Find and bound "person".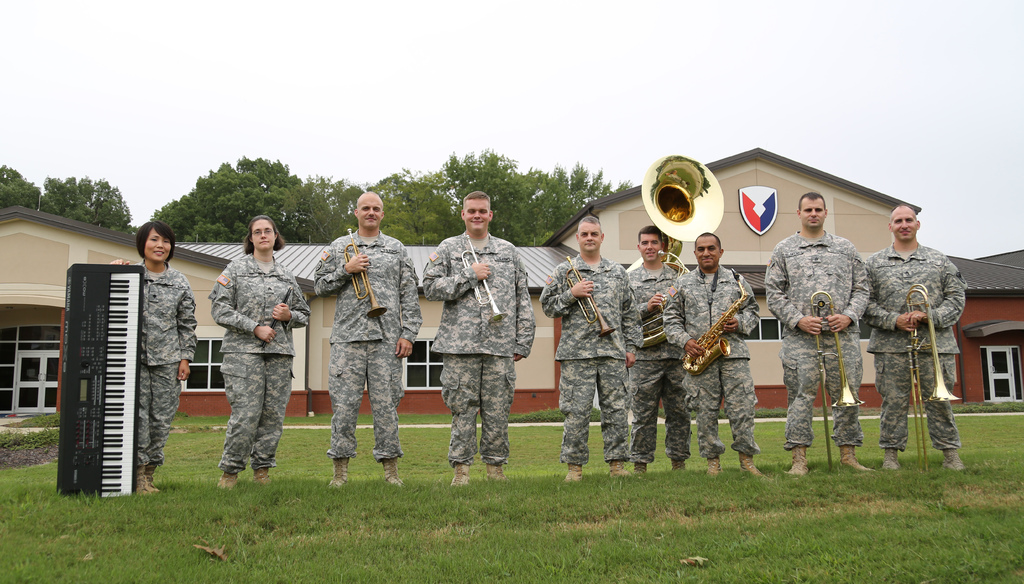
Bound: 310,192,424,489.
